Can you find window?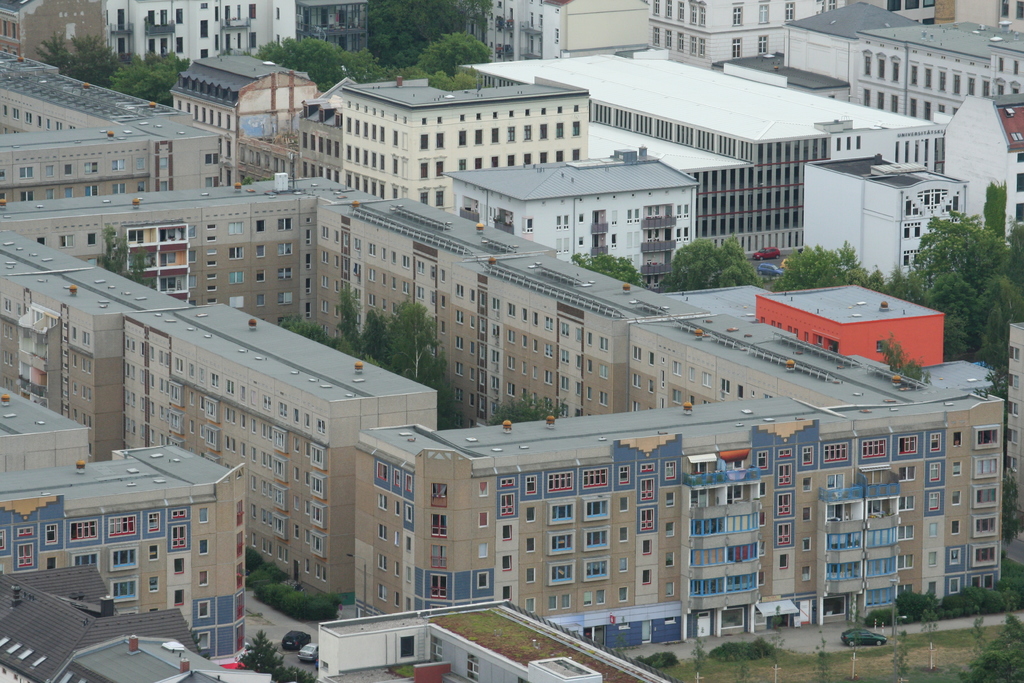
Yes, bounding box: bbox=[150, 578, 155, 587].
